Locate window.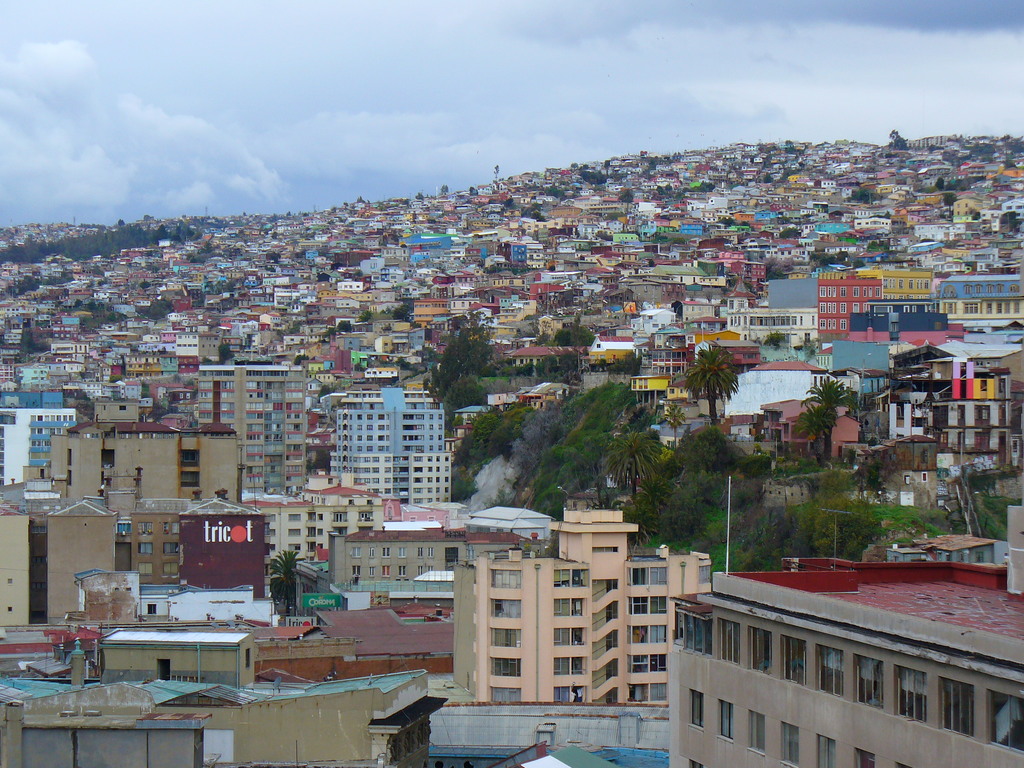
Bounding box: <box>975,287,981,292</box>.
